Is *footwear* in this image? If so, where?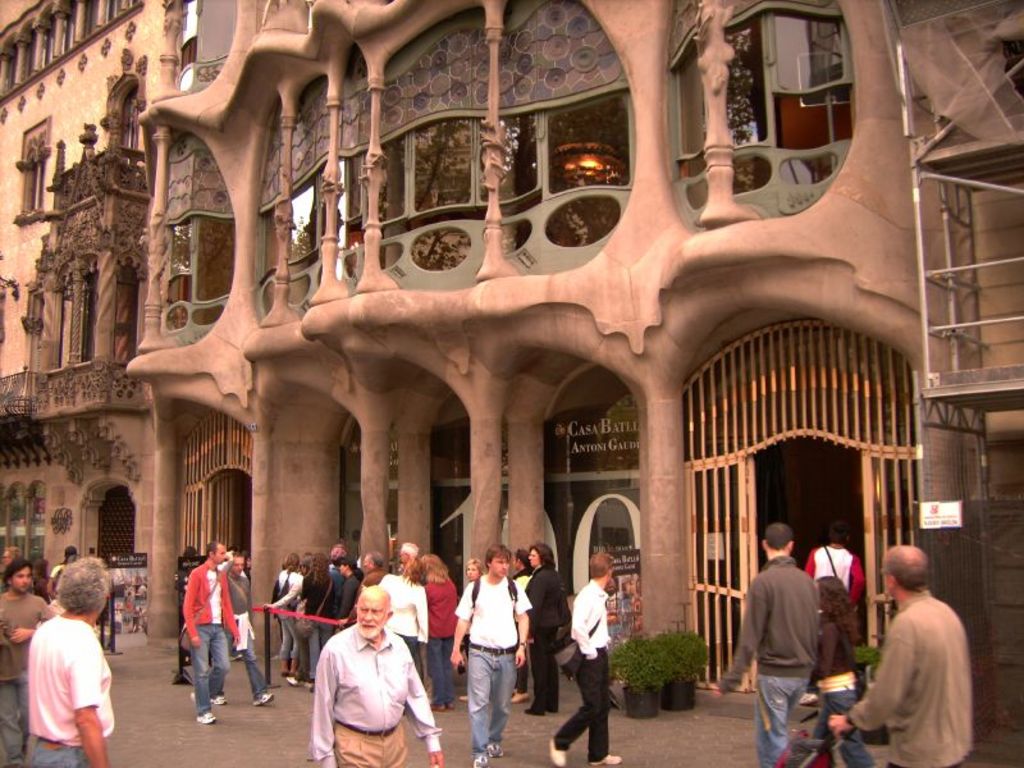
Yes, at {"left": 211, "top": 696, "right": 228, "bottom": 704}.
